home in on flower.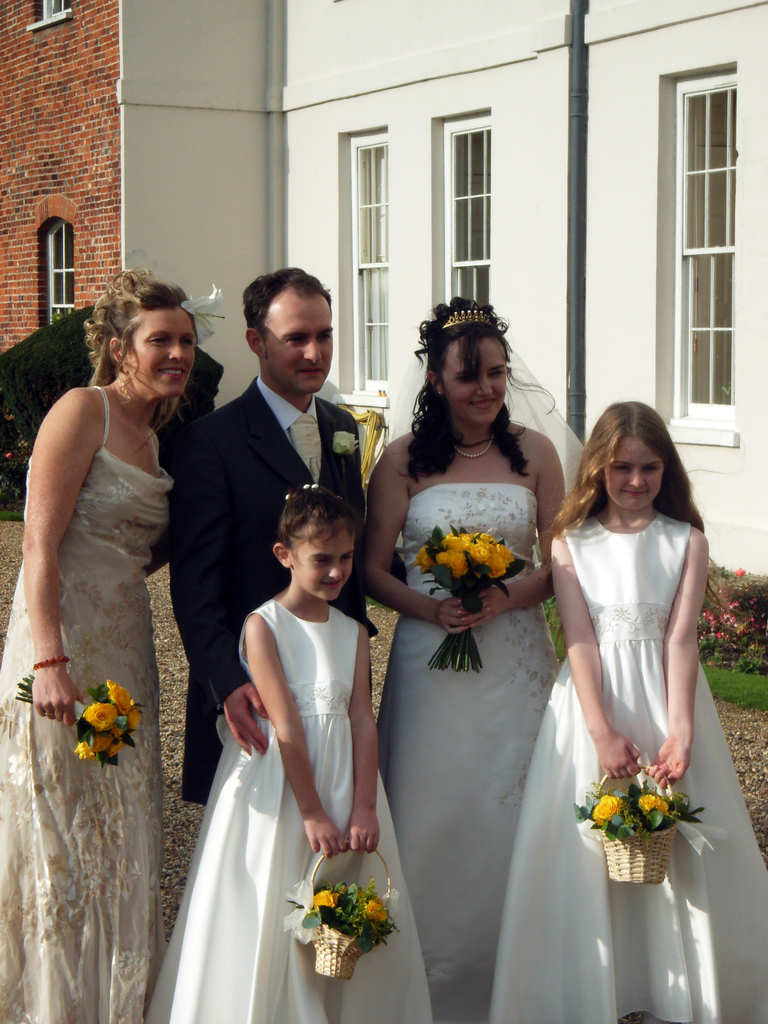
Homed in at {"x1": 107, "y1": 676, "x2": 128, "y2": 714}.
